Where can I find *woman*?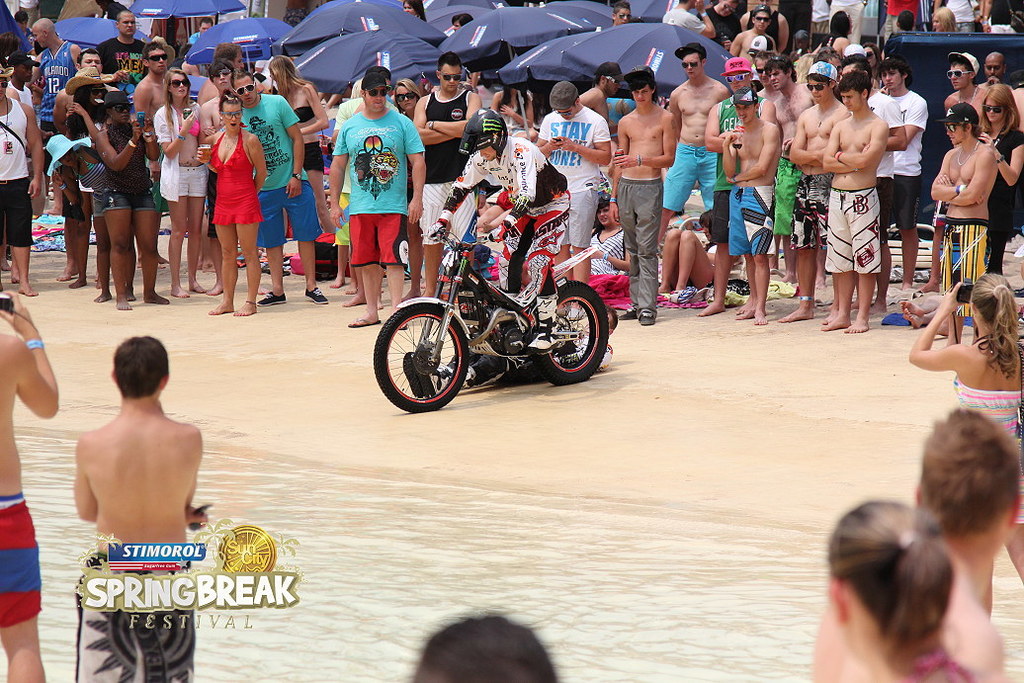
You can find it at [978, 81, 1023, 275].
